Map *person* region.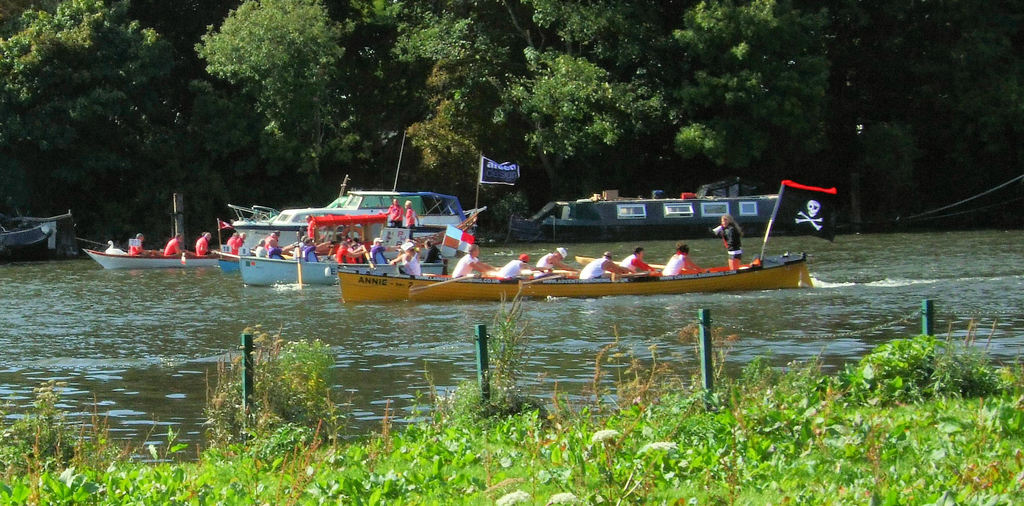
Mapped to <region>227, 230, 247, 256</region>.
